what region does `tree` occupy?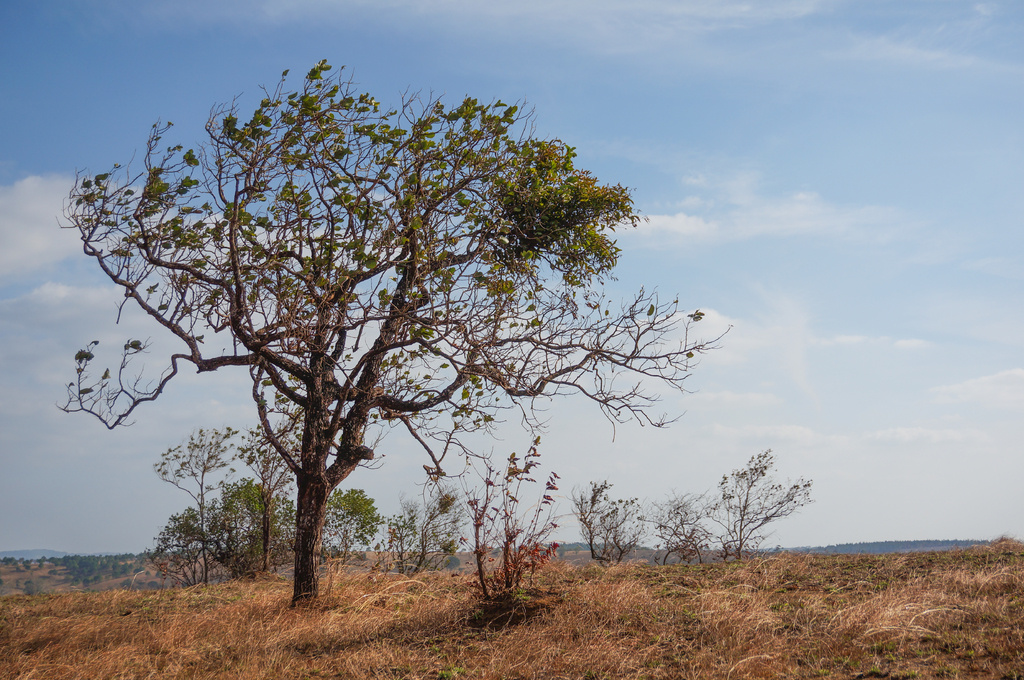
box(209, 401, 334, 576).
